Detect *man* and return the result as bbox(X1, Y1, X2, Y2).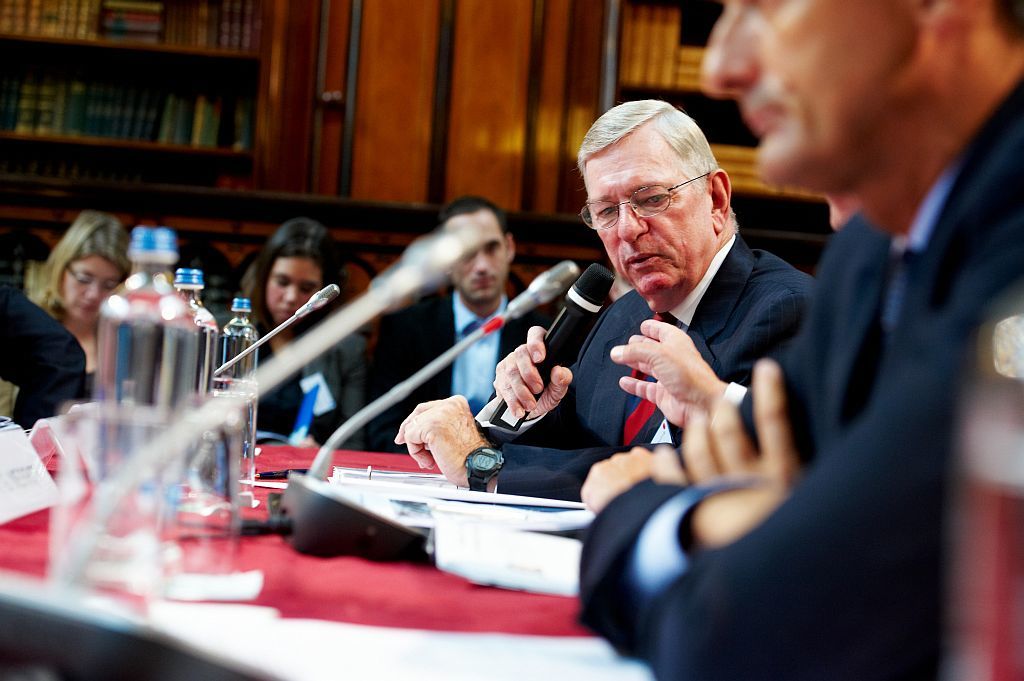
bbox(374, 194, 557, 446).
